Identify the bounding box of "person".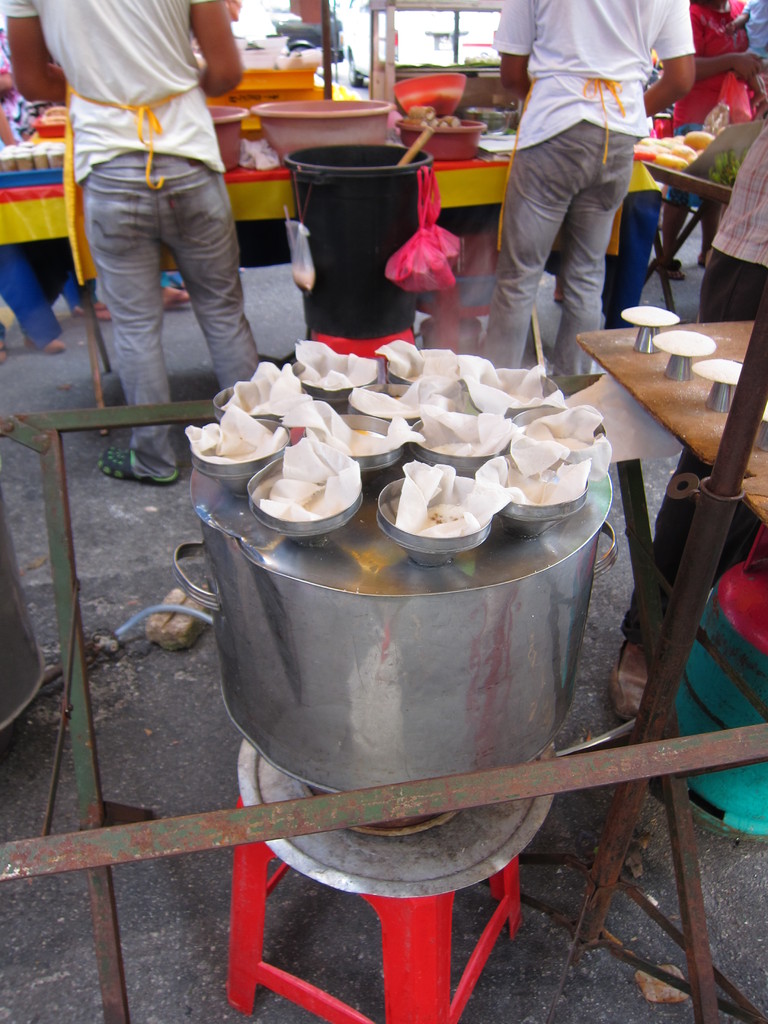
{"x1": 0, "y1": 0, "x2": 262, "y2": 484}.
